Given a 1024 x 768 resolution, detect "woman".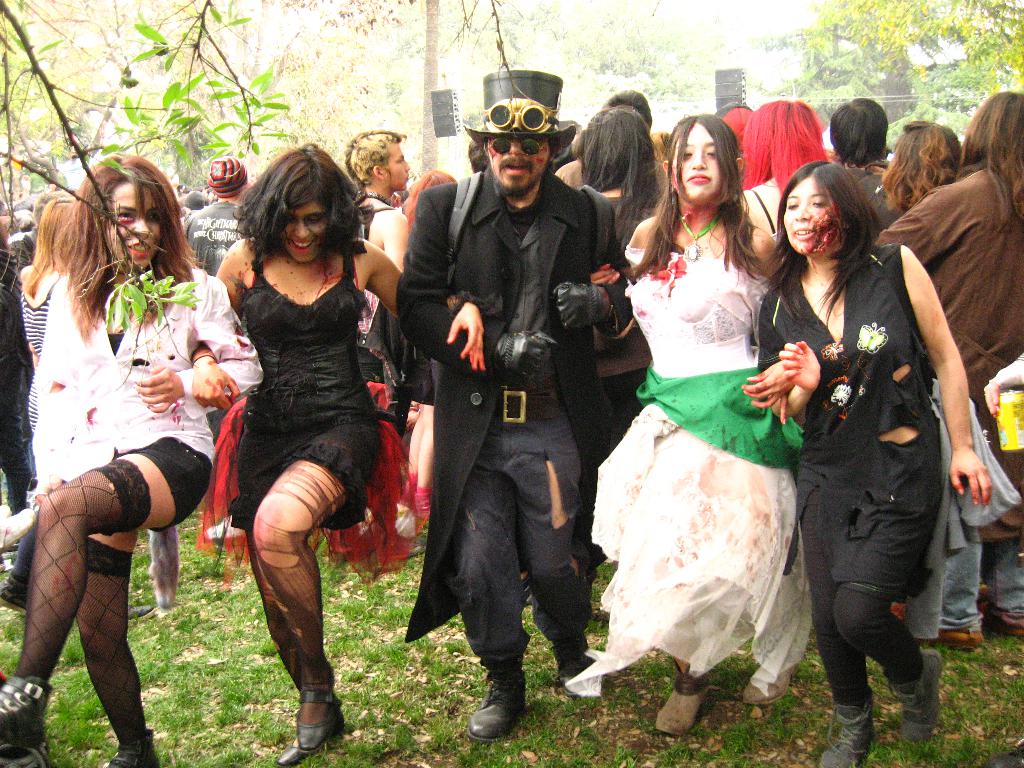
0/195/79/611.
